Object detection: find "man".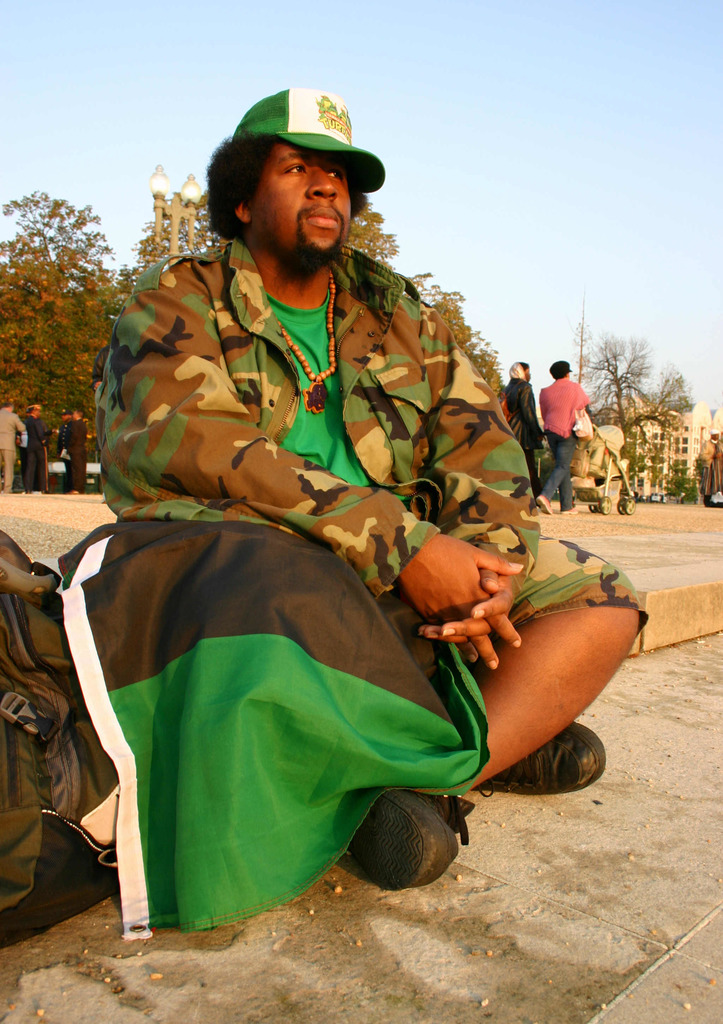
0, 397, 27, 495.
